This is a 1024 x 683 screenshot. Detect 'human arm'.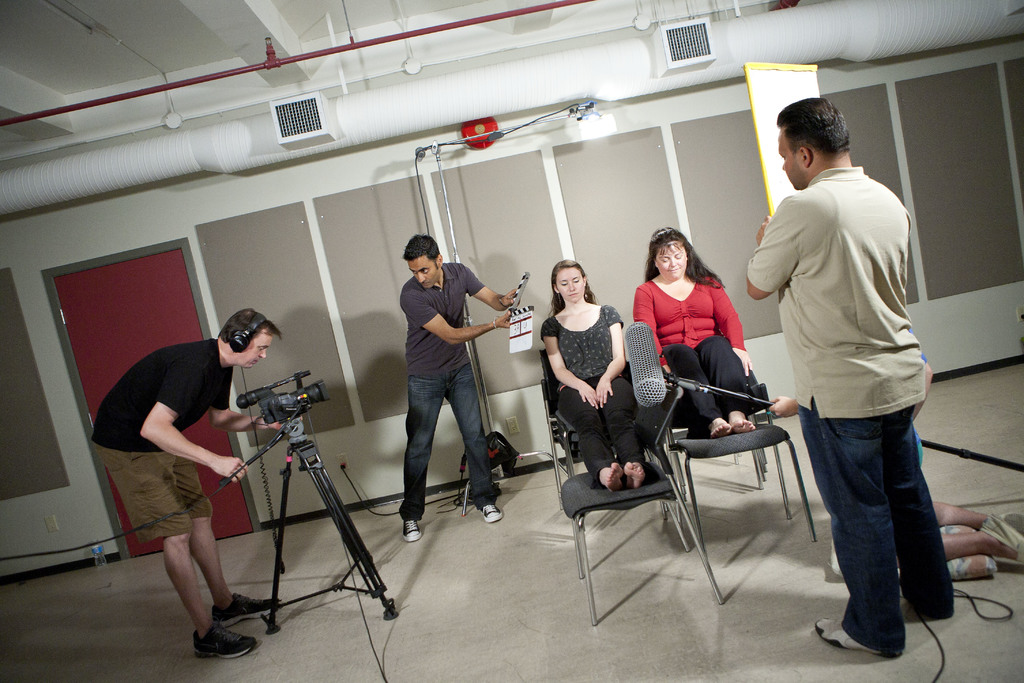
l=207, t=367, r=285, b=437.
